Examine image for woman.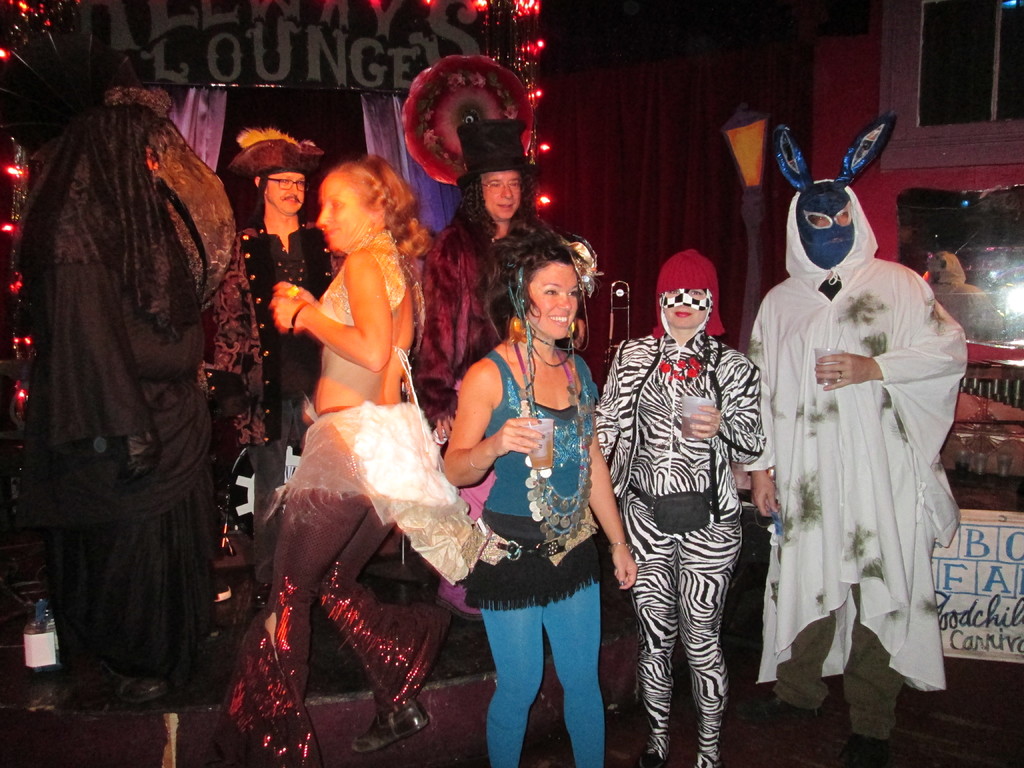
Examination result: (x1=237, y1=42, x2=445, y2=767).
